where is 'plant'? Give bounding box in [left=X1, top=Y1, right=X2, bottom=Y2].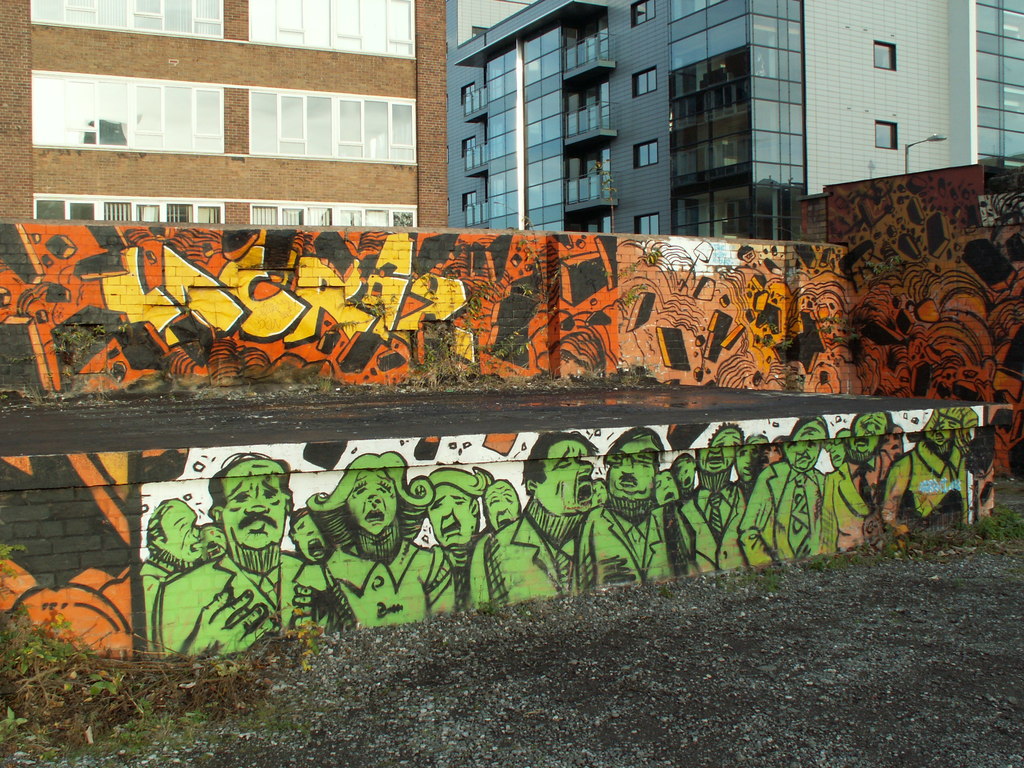
[left=580, top=155, right=622, bottom=234].
